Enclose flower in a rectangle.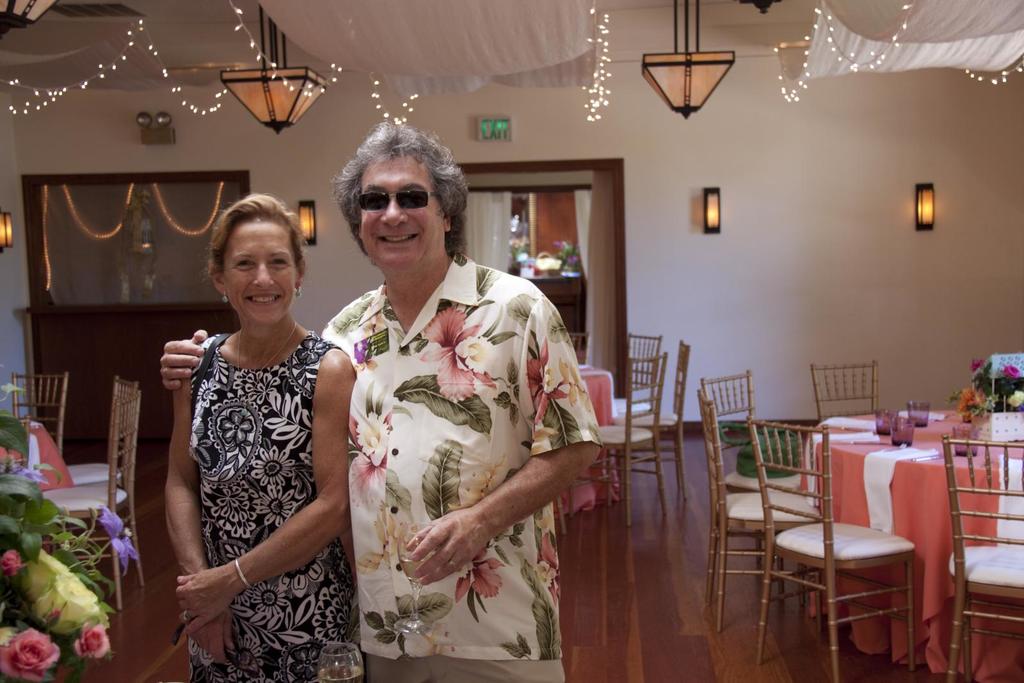
{"left": 12, "top": 547, "right": 90, "bottom": 652}.
